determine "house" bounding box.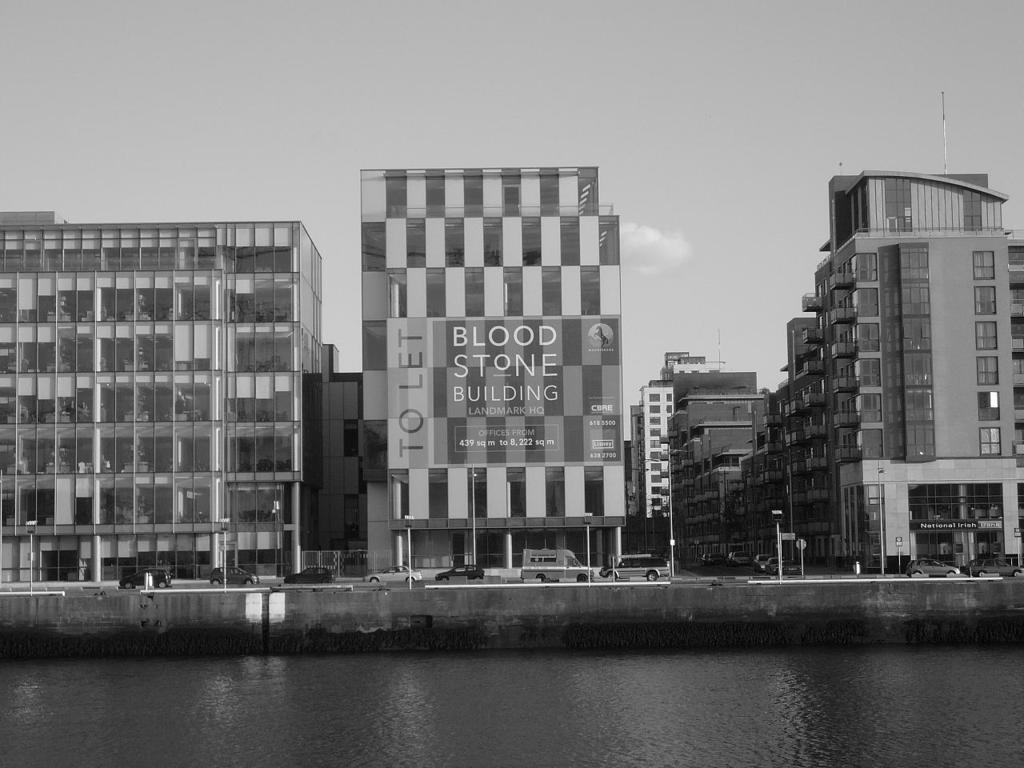
Determined: (left=0, top=210, right=315, bottom=578).
